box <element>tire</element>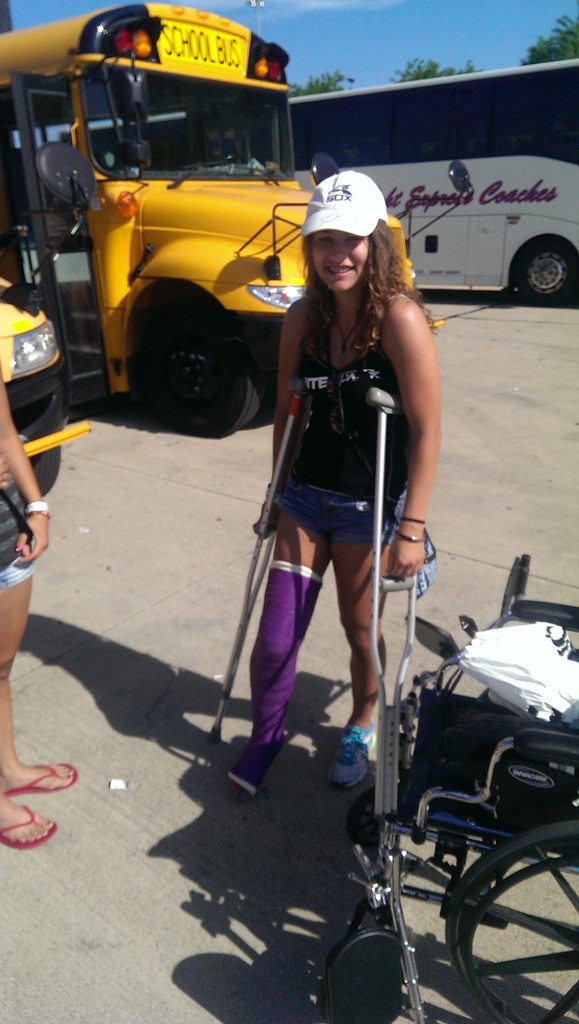
(x1=510, y1=243, x2=578, y2=309)
